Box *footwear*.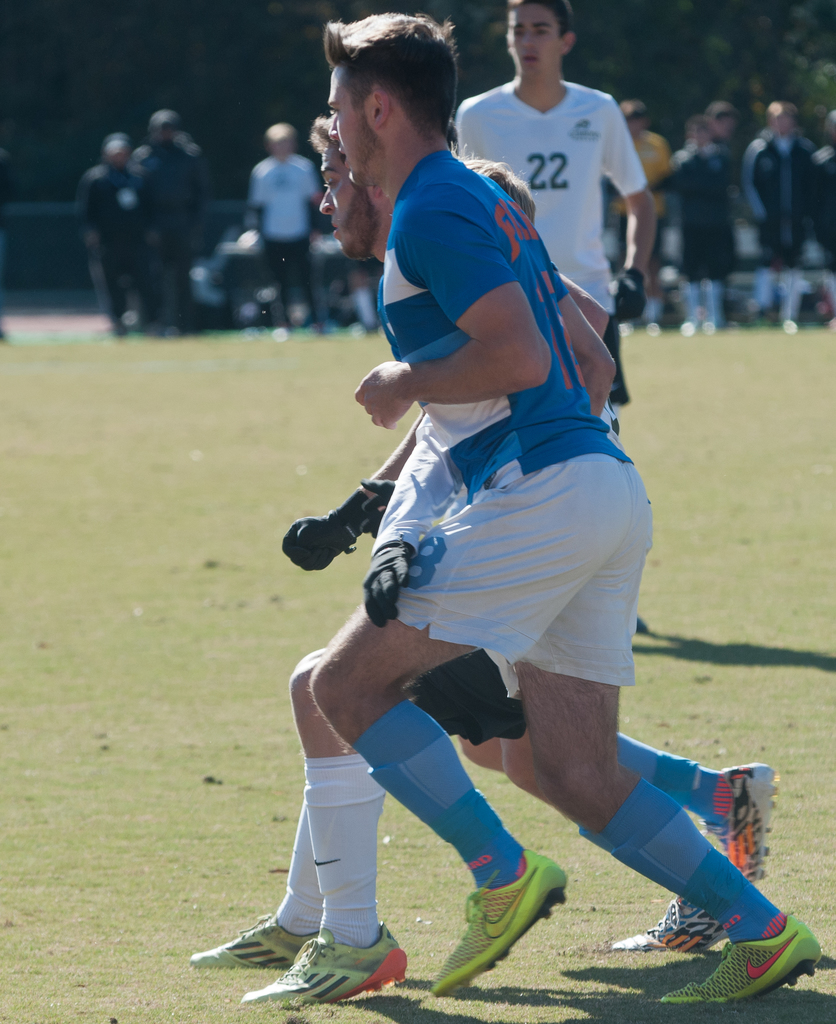
BBox(187, 911, 323, 974).
